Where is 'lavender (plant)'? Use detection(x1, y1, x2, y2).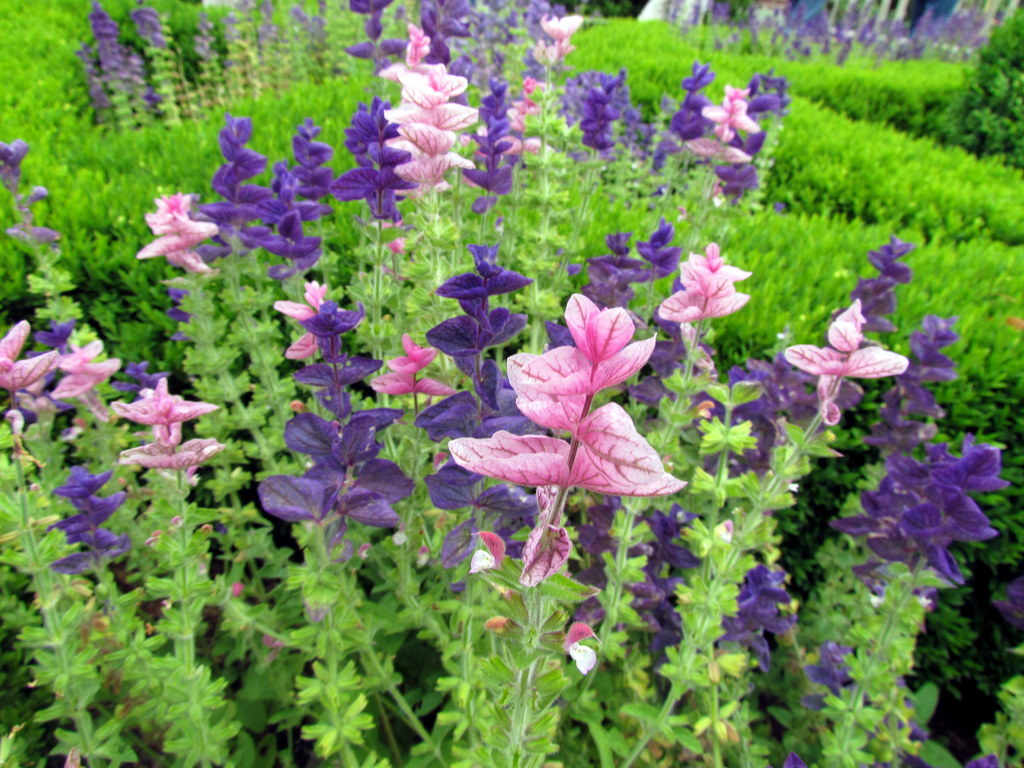
detection(0, 321, 59, 630).
